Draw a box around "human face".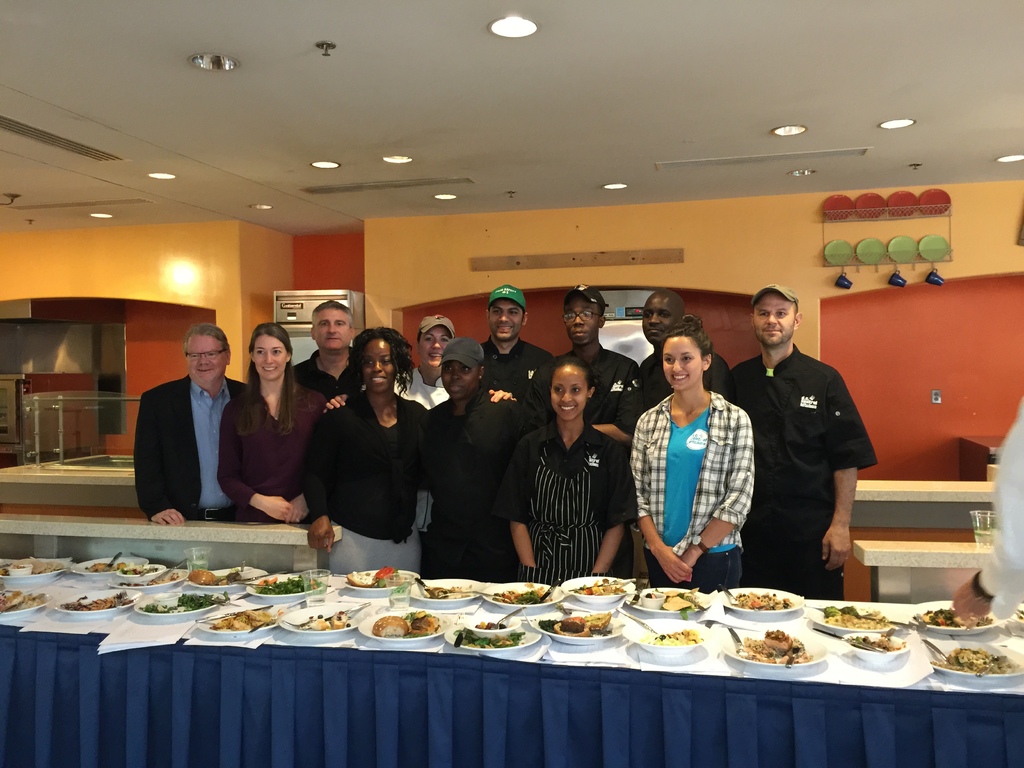
420 328 449 367.
